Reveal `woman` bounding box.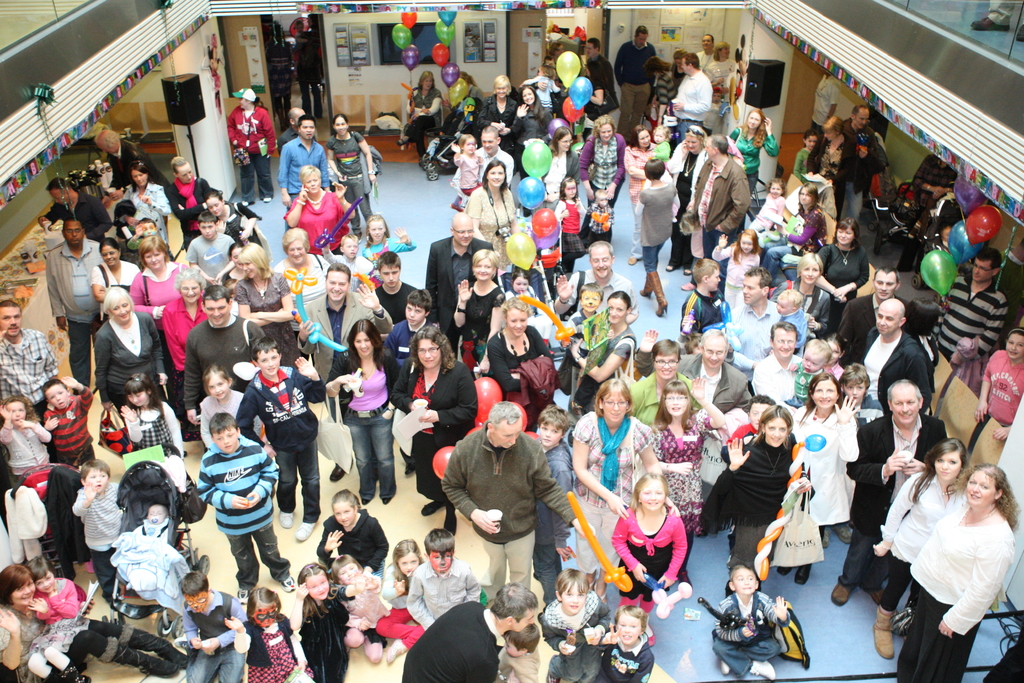
Revealed: {"left": 465, "top": 160, "right": 515, "bottom": 270}.
